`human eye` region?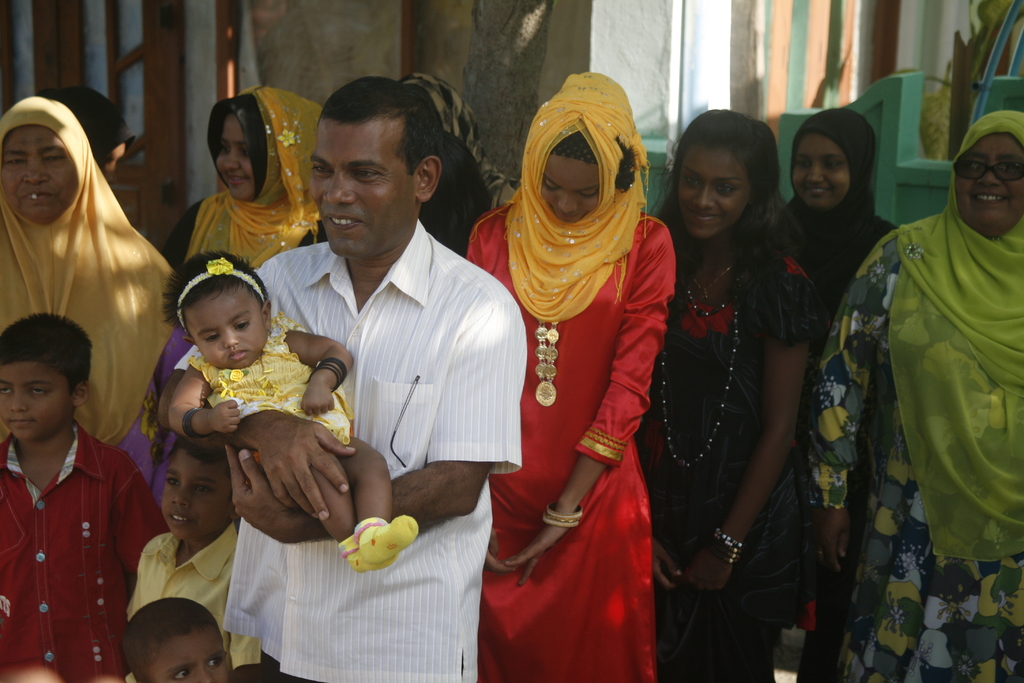
left=546, top=178, right=559, bottom=190
